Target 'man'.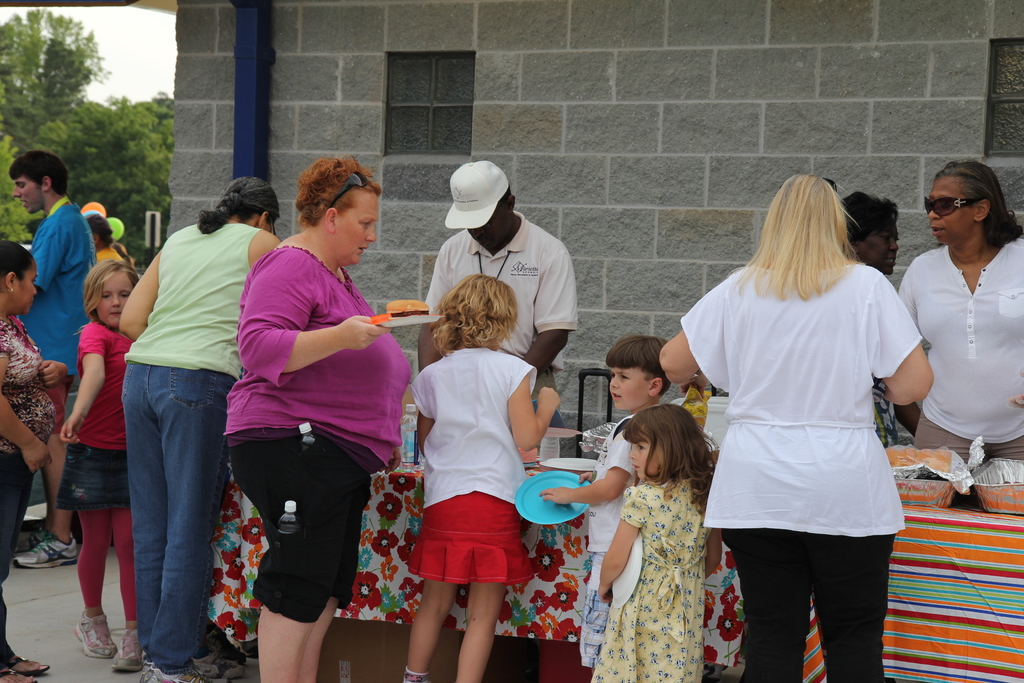
Target region: [x1=8, y1=148, x2=97, y2=568].
